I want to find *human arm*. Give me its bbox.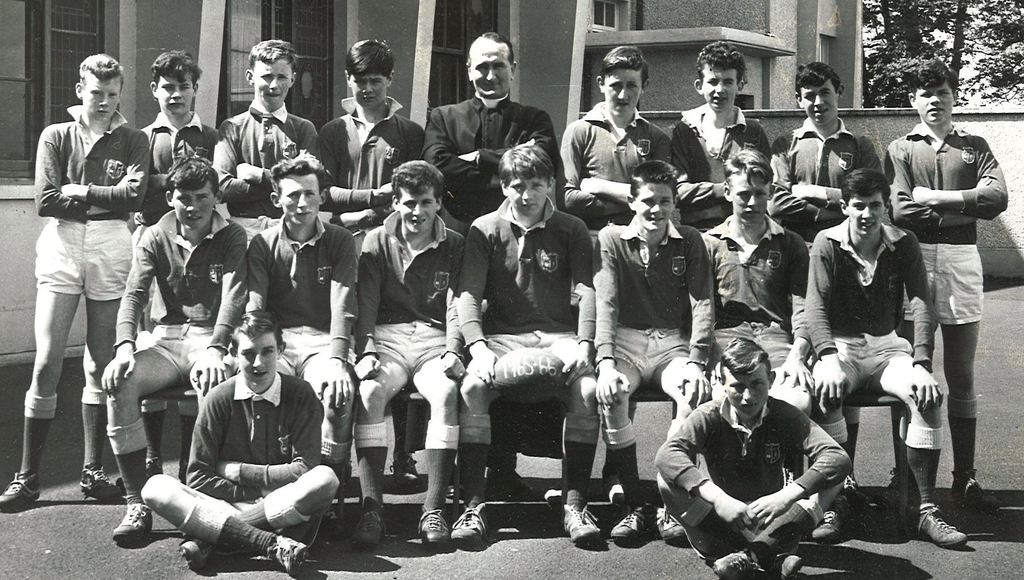
[95,230,157,391].
